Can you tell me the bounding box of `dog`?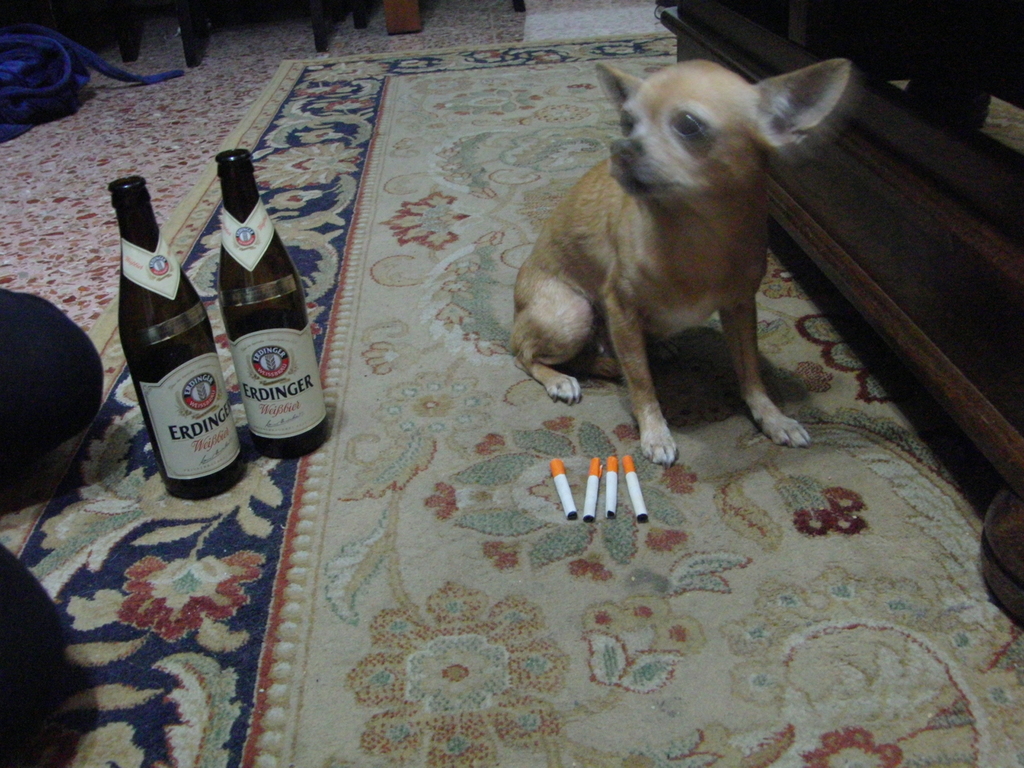
506/61/860/467.
